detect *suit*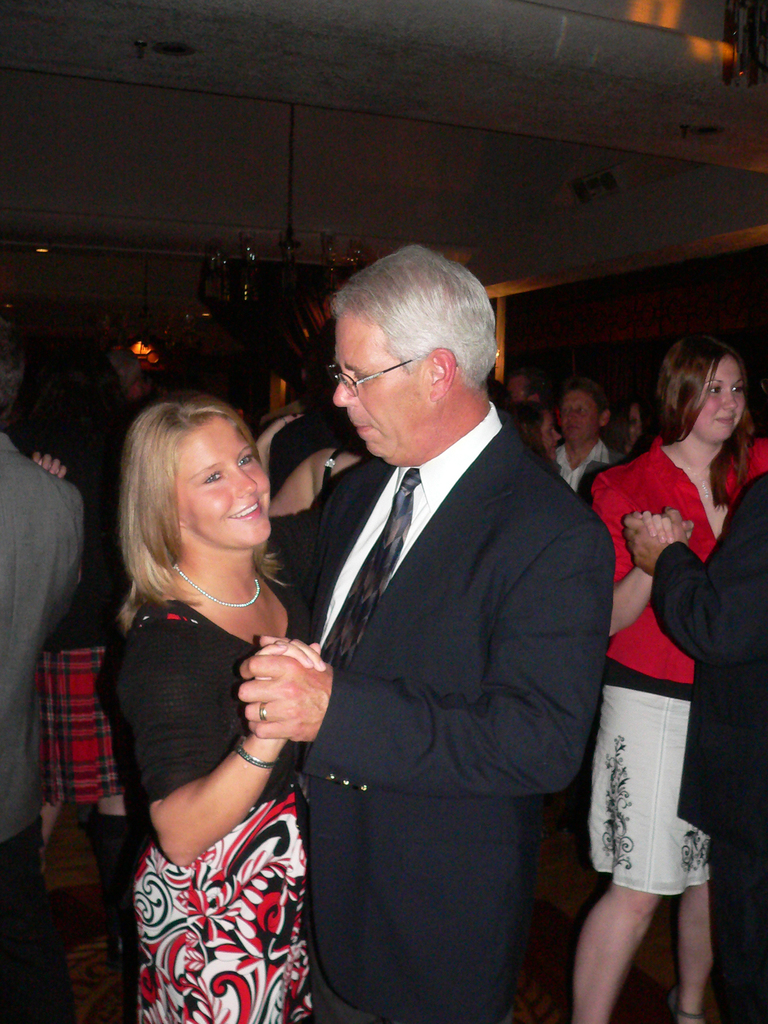
<bbox>648, 472, 767, 1021</bbox>
